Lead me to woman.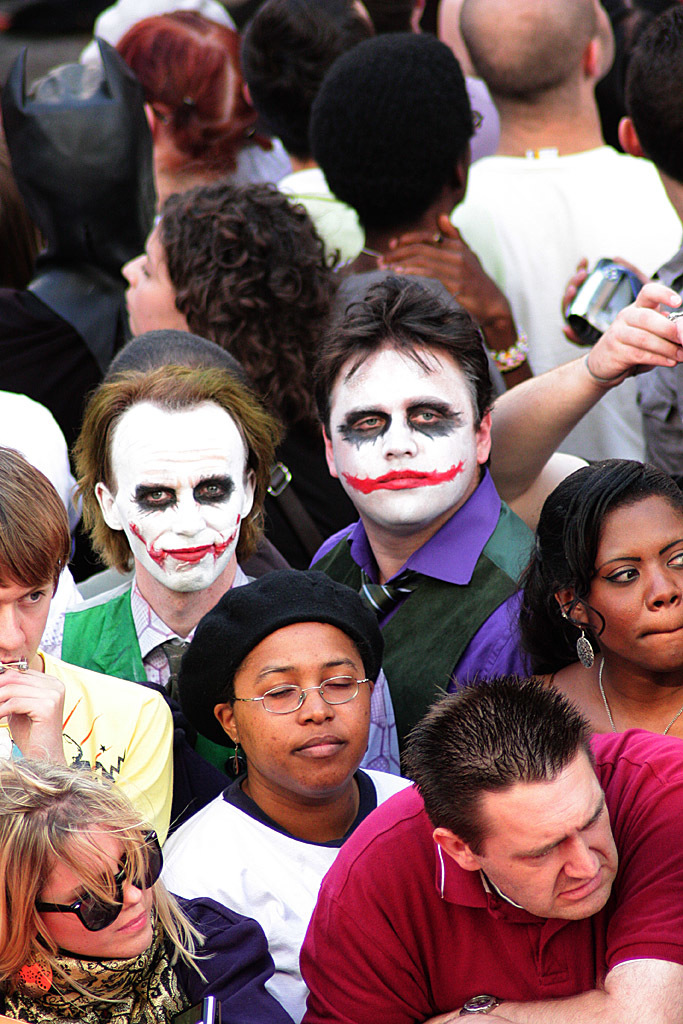
Lead to crop(0, 754, 302, 1023).
